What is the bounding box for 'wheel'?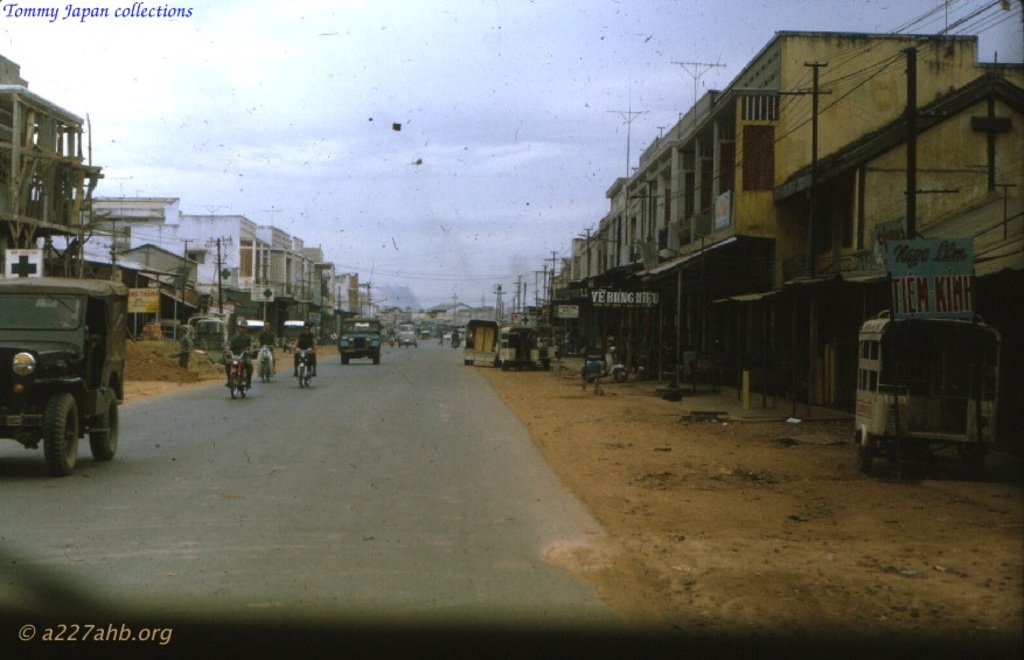
[856,445,873,471].
